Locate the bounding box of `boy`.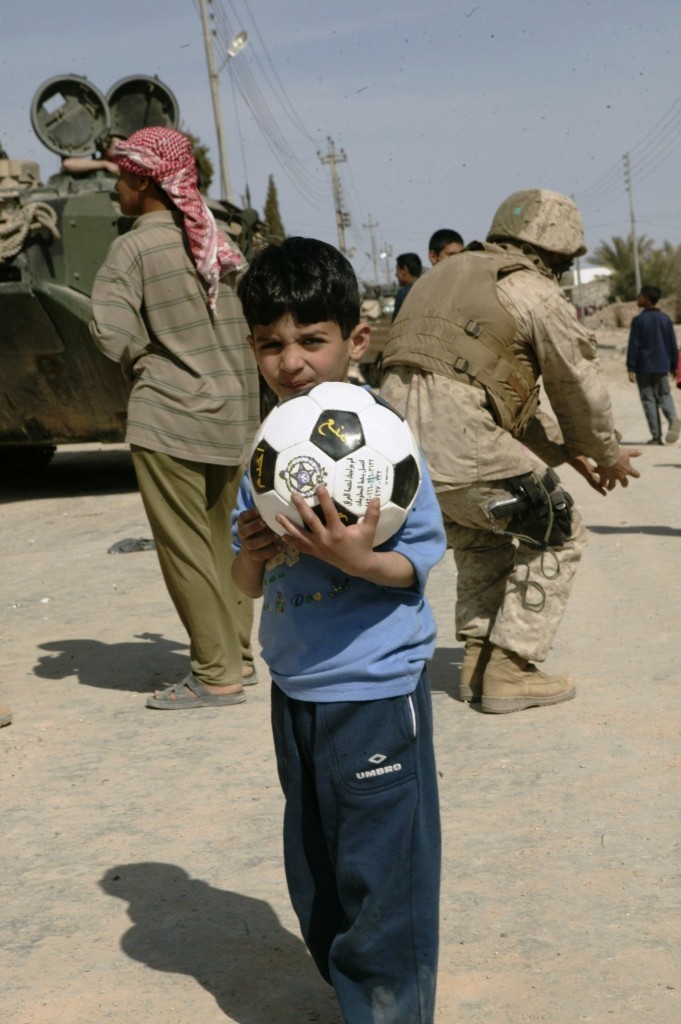
Bounding box: (623,285,680,446).
